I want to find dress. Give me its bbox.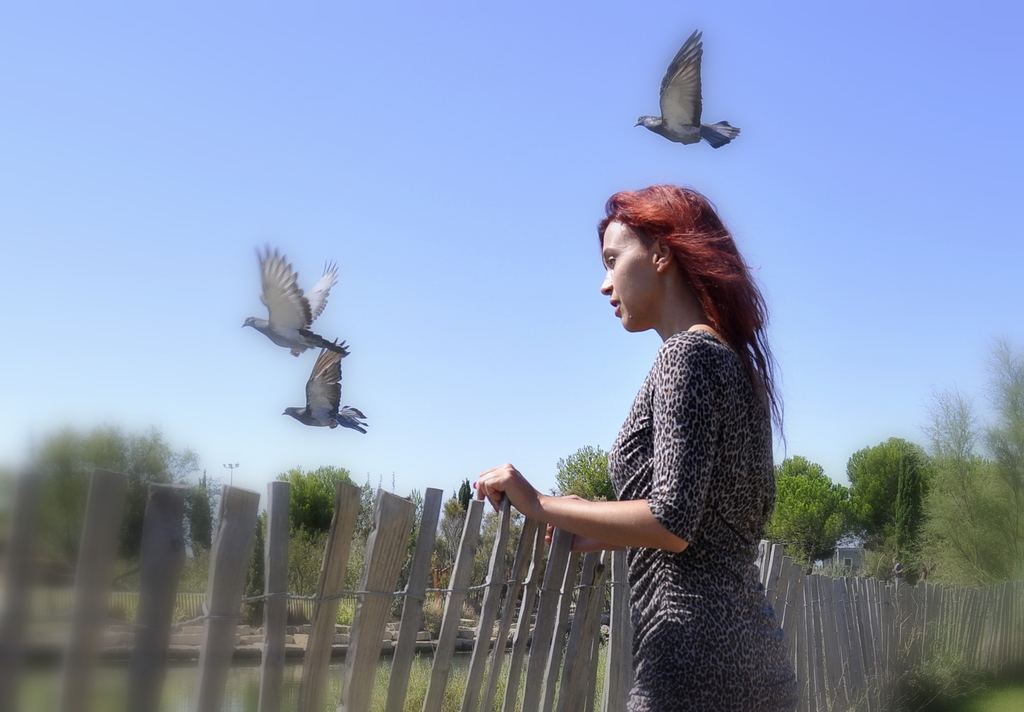
(605,324,797,711).
